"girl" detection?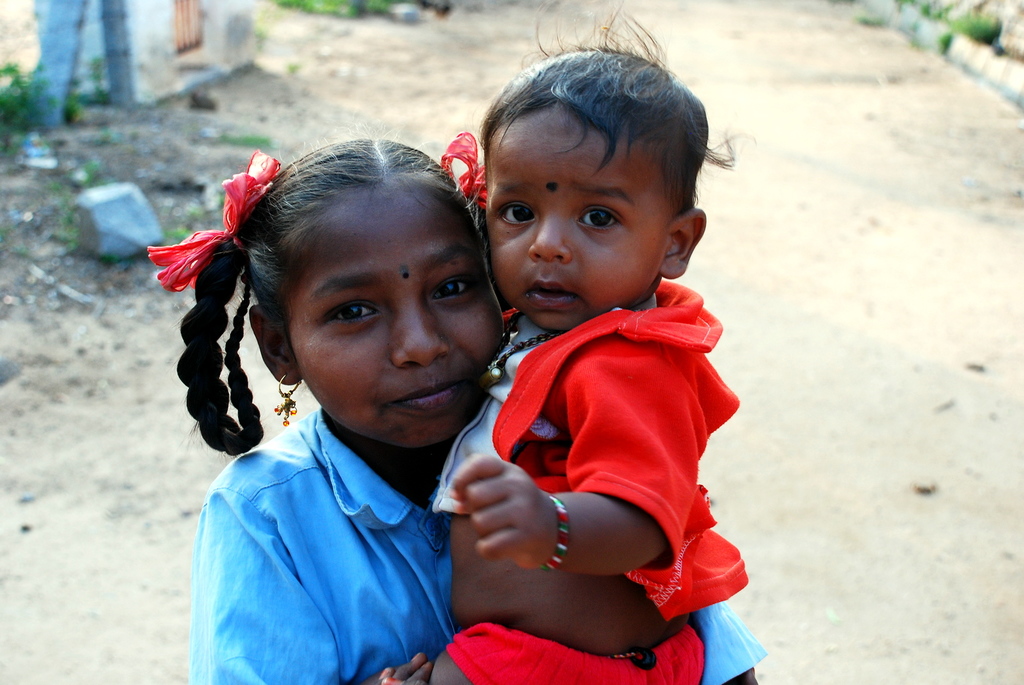
Rect(149, 135, 763, 684)
